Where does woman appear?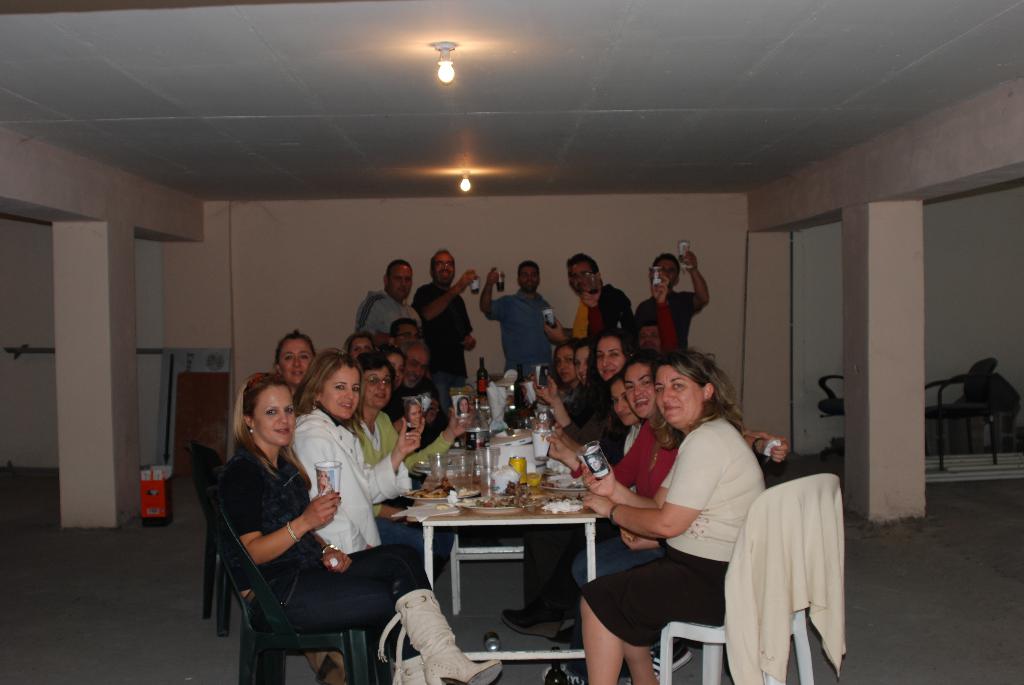
Appears at locate(531, 332, 652, 461).
